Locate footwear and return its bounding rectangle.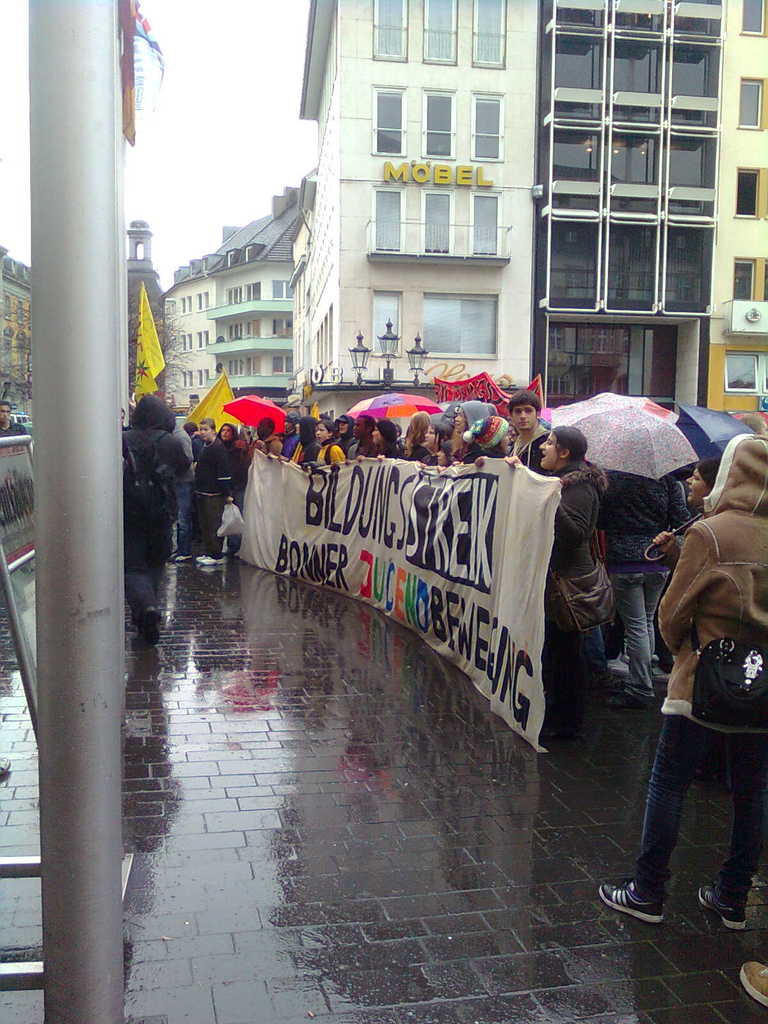
<region>139, 609, 164, 652</region>.
